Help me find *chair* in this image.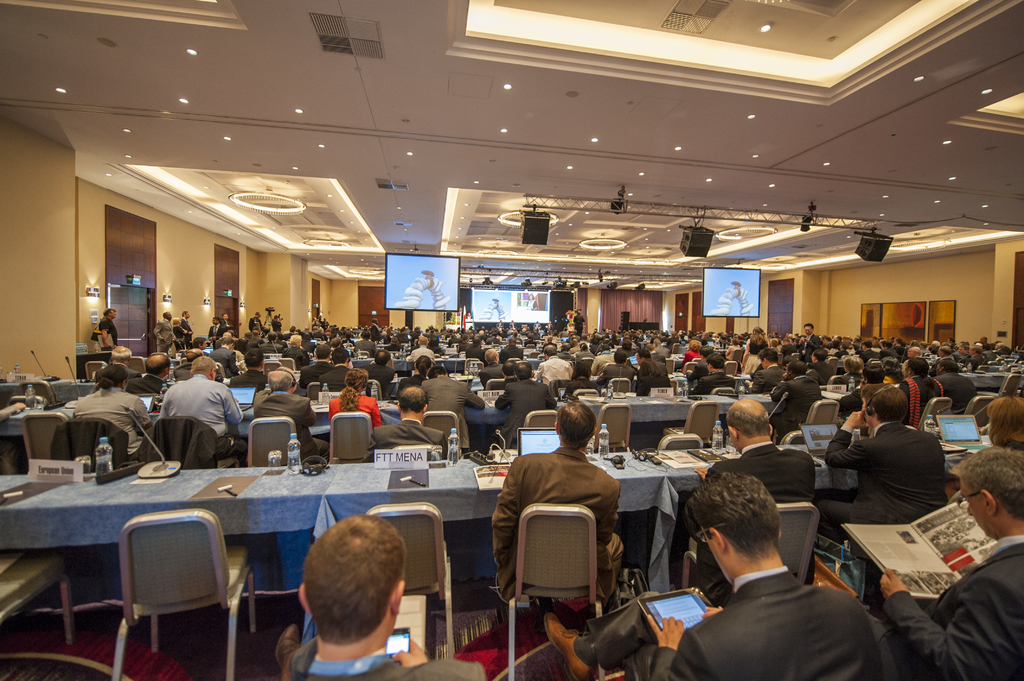
Found it: [604, 376, 632, 396].
